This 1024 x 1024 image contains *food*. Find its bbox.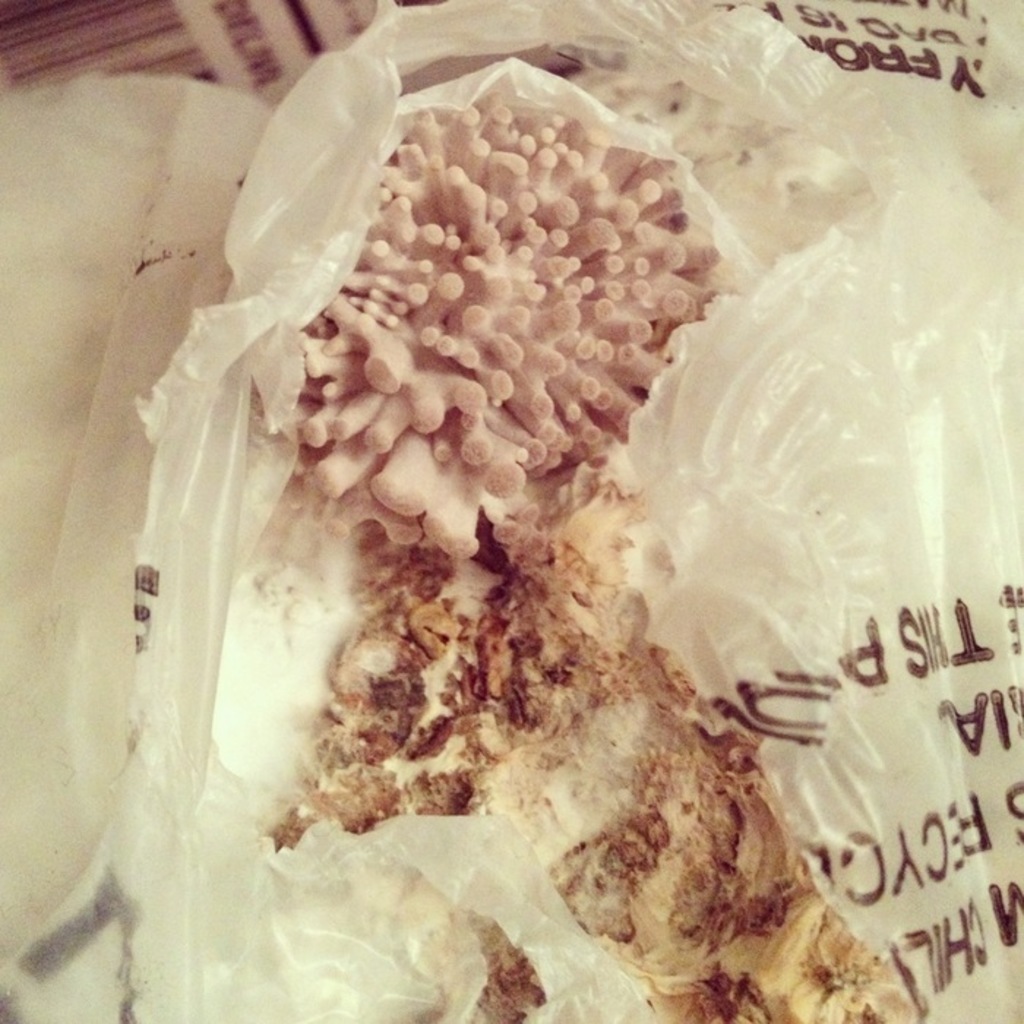
[left=268, top=511, right=923, bottom=1023].
